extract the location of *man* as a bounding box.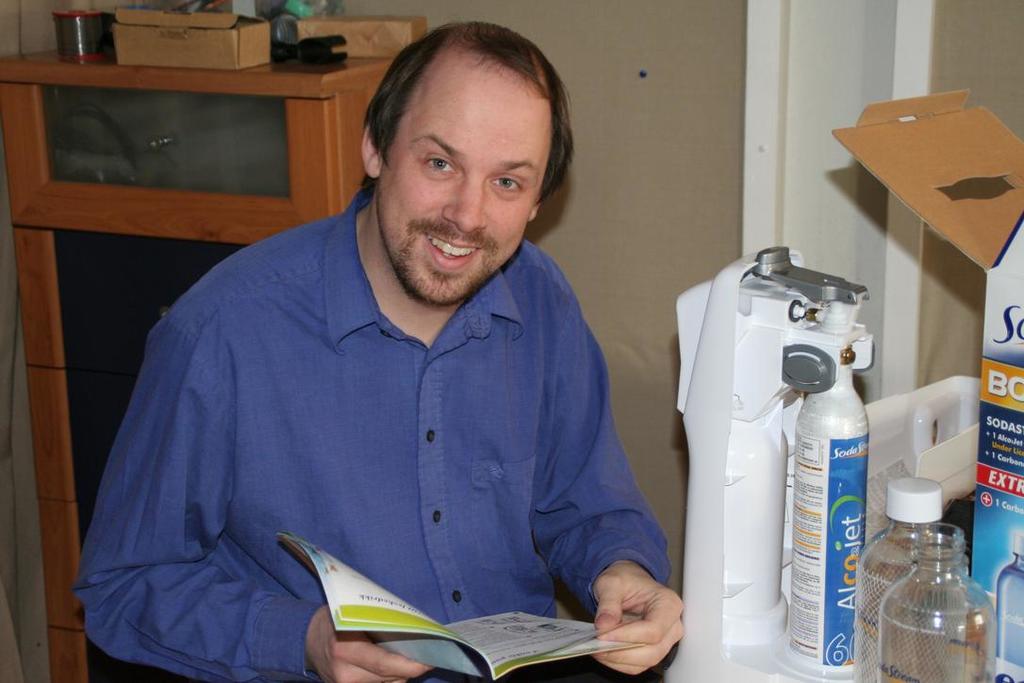
<region>83, 32, 702, 667</region>.
